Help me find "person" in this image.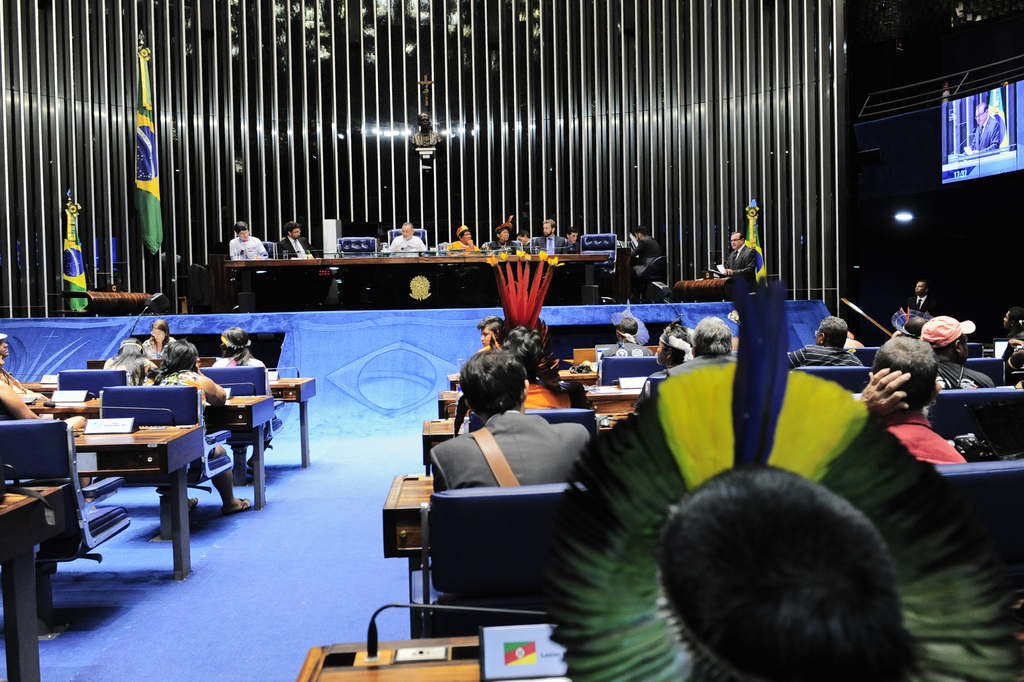
Found it: (921, 316, 994, 387).
